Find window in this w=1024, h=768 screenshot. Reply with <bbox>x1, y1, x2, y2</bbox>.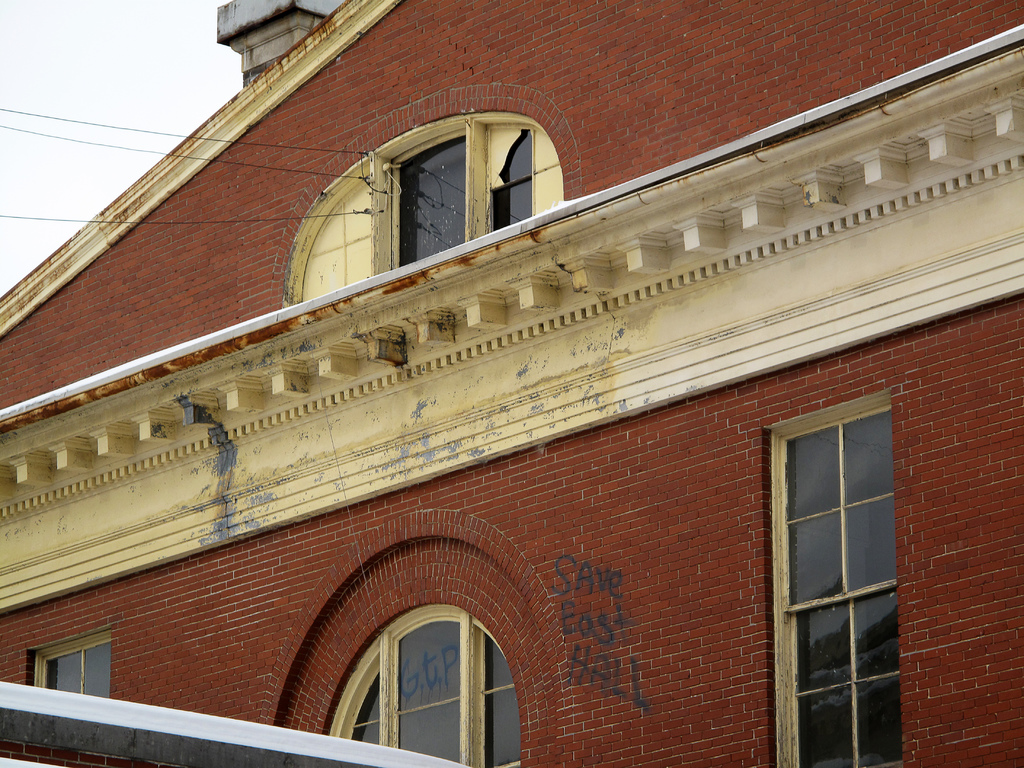
<bbox>333, 607, 534, 767</bbox>.
